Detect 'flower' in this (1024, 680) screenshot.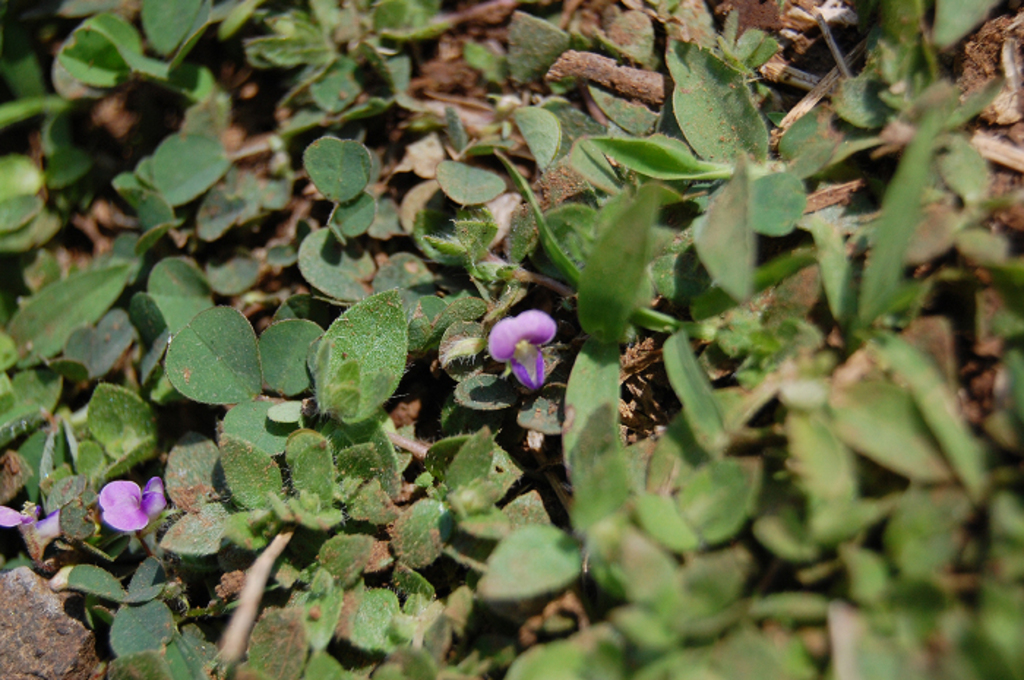
Detection: [486, 310, 556, 388].
